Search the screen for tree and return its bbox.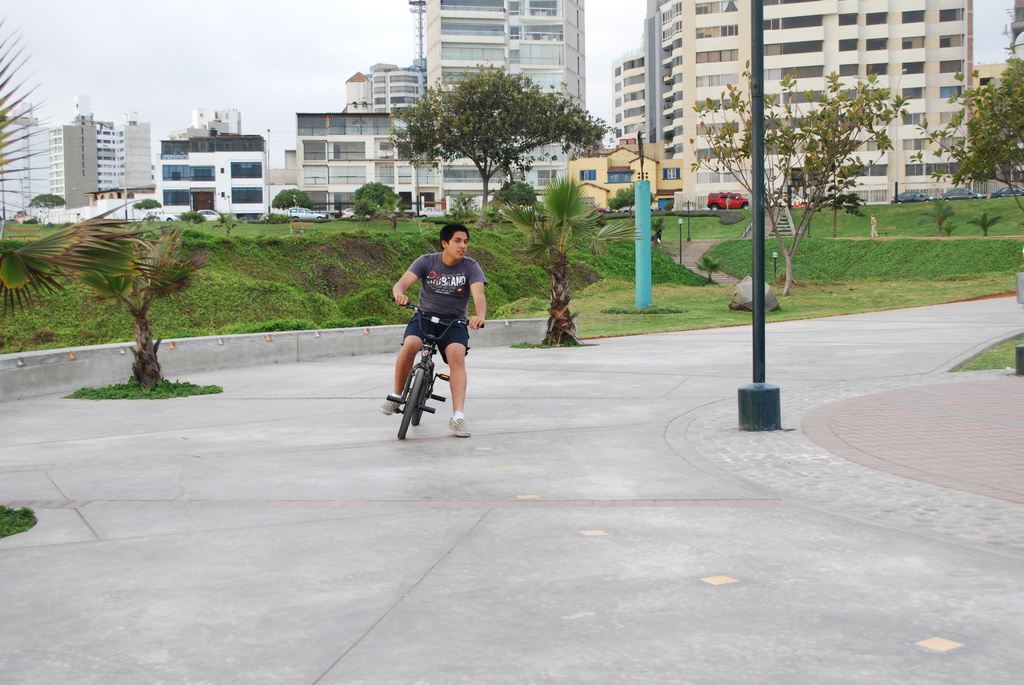
Found: pyautogui.locateOnScreen(177, 209, 204, 229).
